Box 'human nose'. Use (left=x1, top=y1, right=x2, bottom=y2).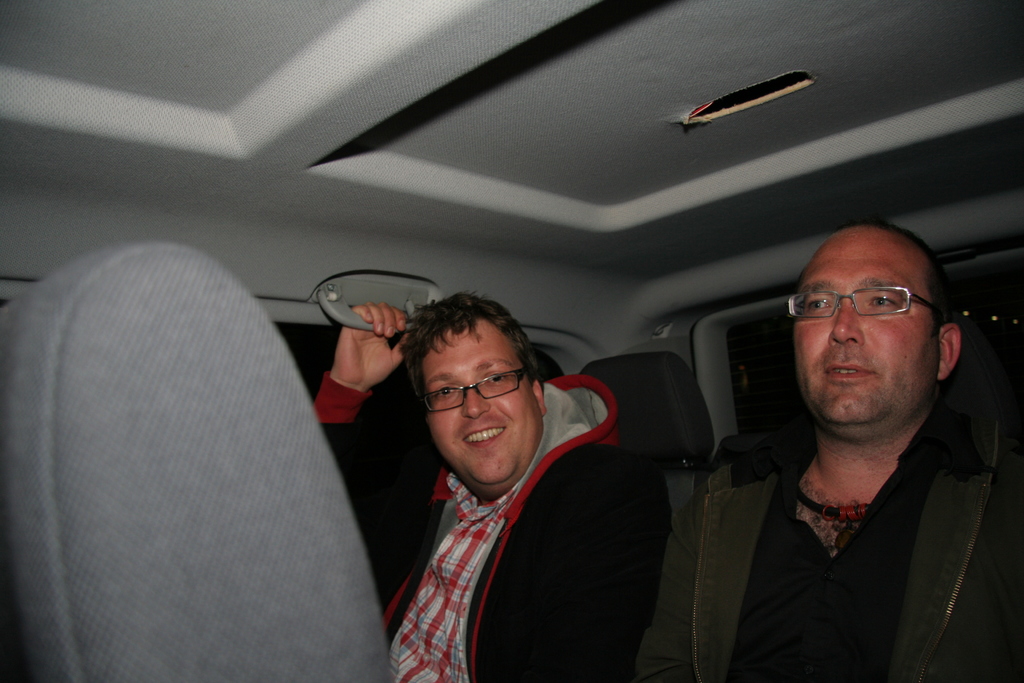
(left=461, top=388, right=488, bottom=421).
